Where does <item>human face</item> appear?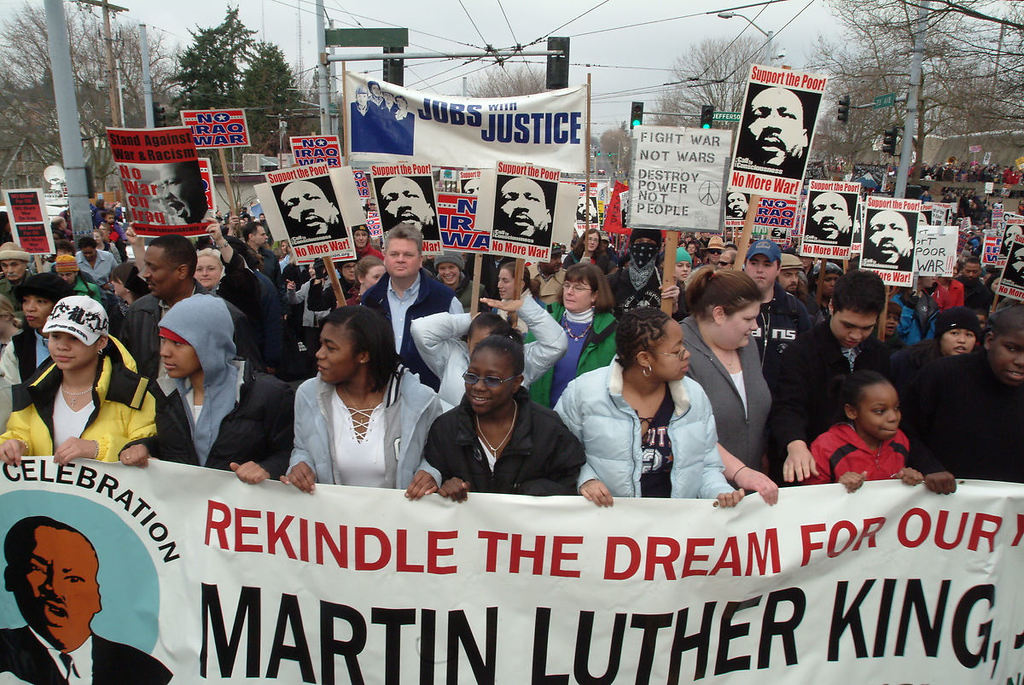
Appears at box=[715, 252, 731, 270].
